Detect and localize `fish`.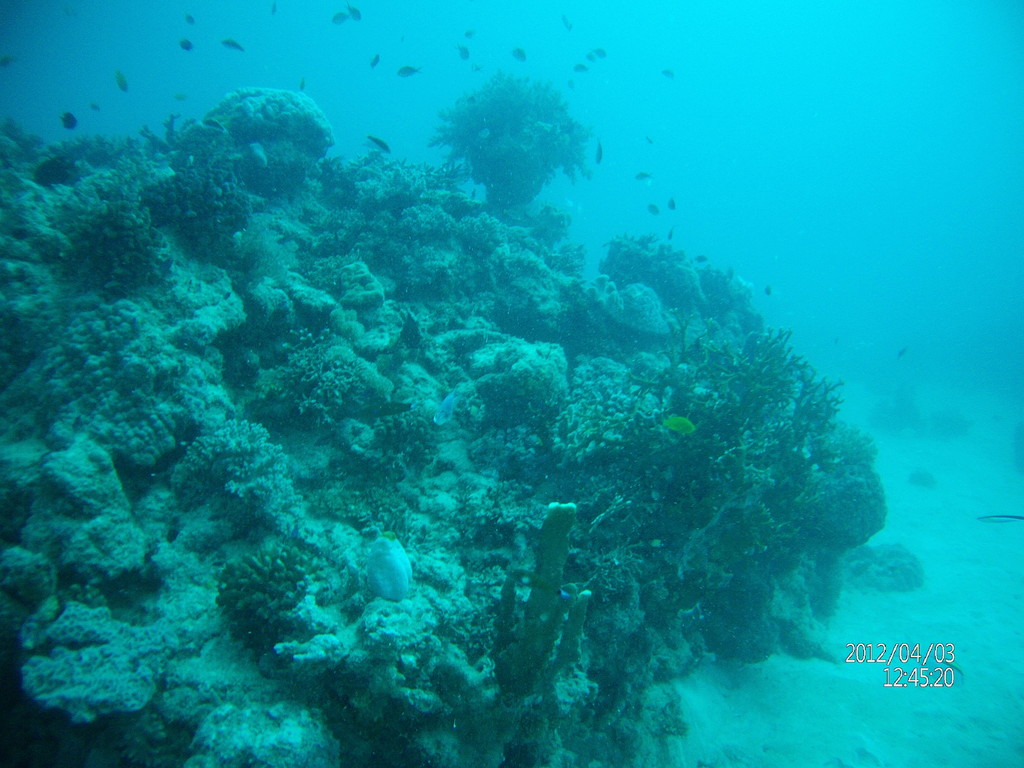
Localized at locate(763, 287, 769, 295).
